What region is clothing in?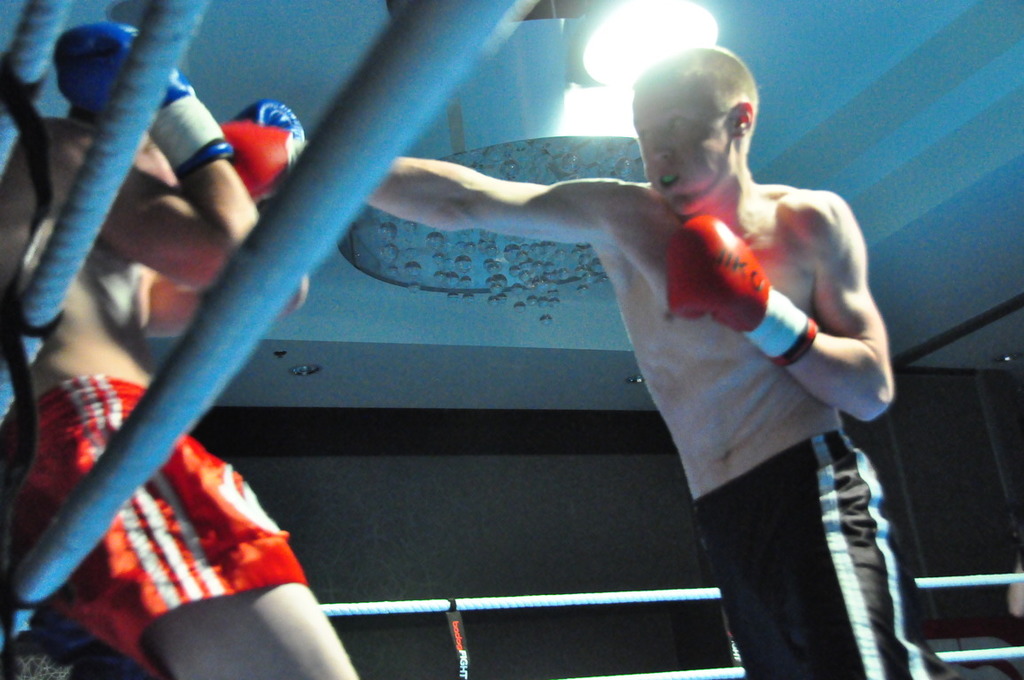
box(21, 373, 313, 676).
